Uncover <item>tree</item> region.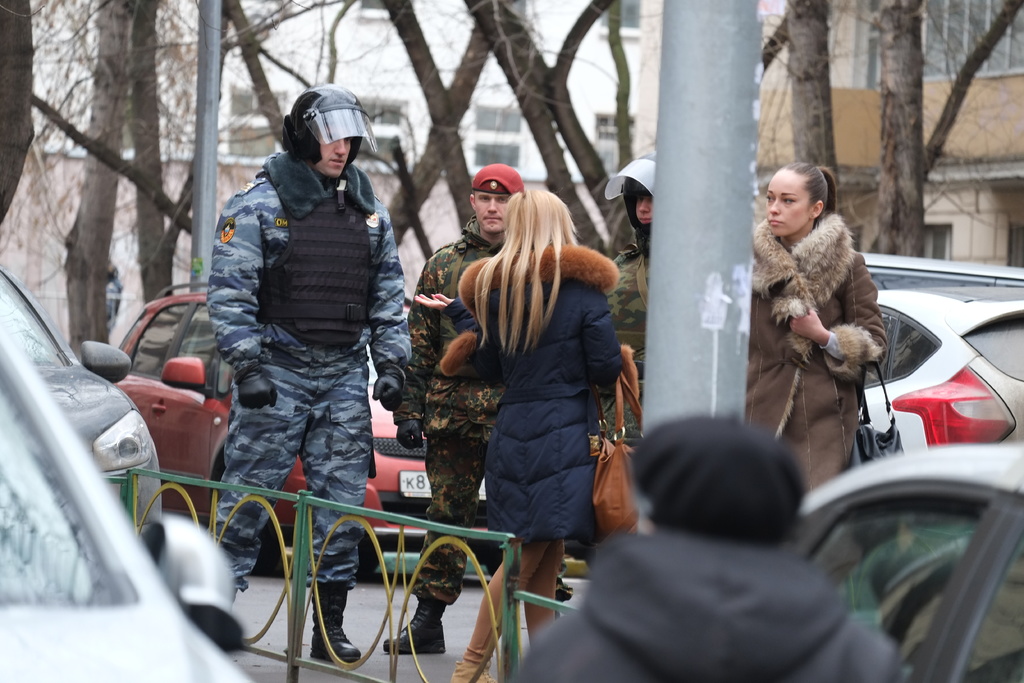
Uncovered: <region>776, 0, 838, 177</region>.
